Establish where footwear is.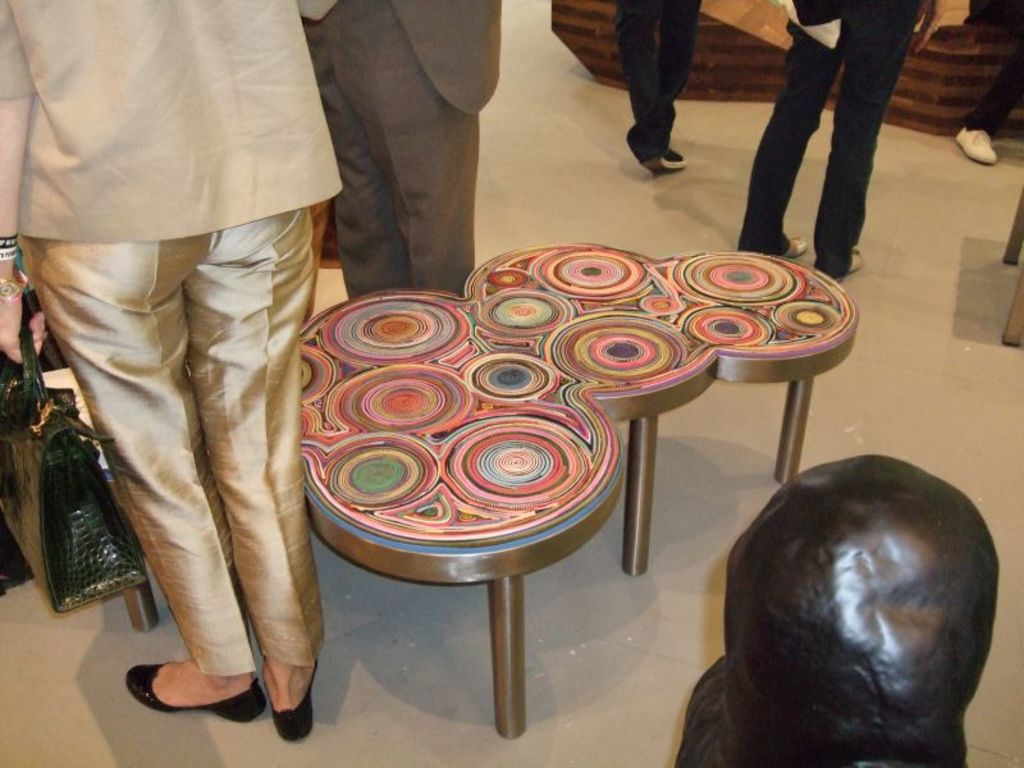
Established at 786,237,806,259.
